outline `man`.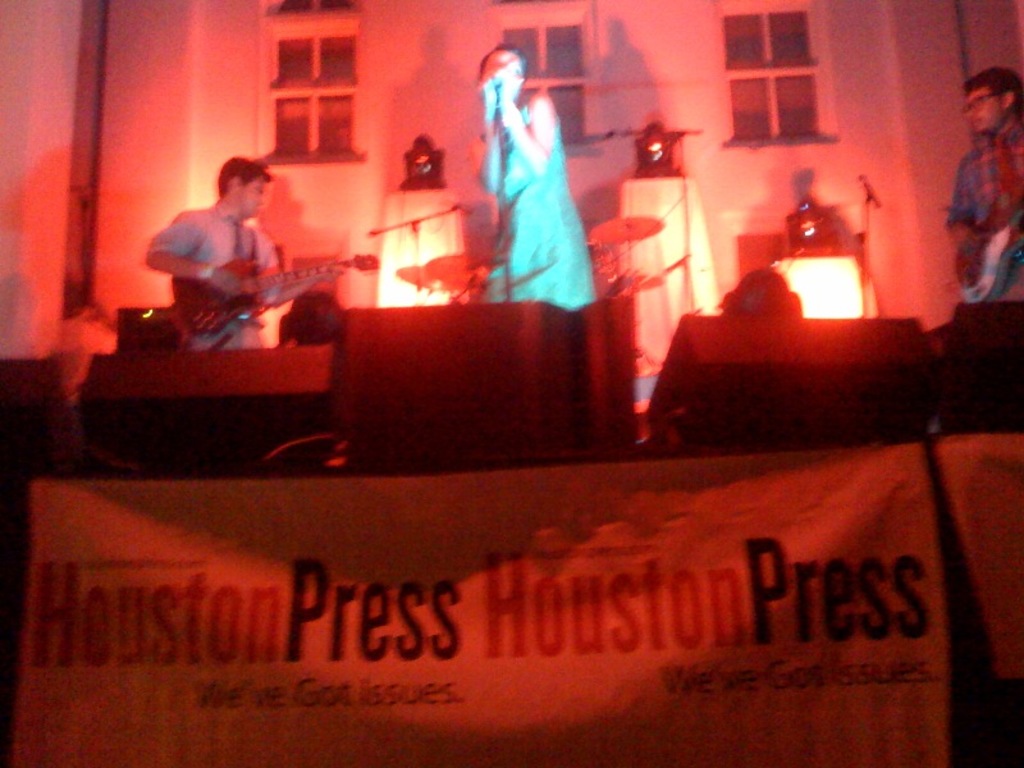
Outline: box=[131, 154, 301, 324].
